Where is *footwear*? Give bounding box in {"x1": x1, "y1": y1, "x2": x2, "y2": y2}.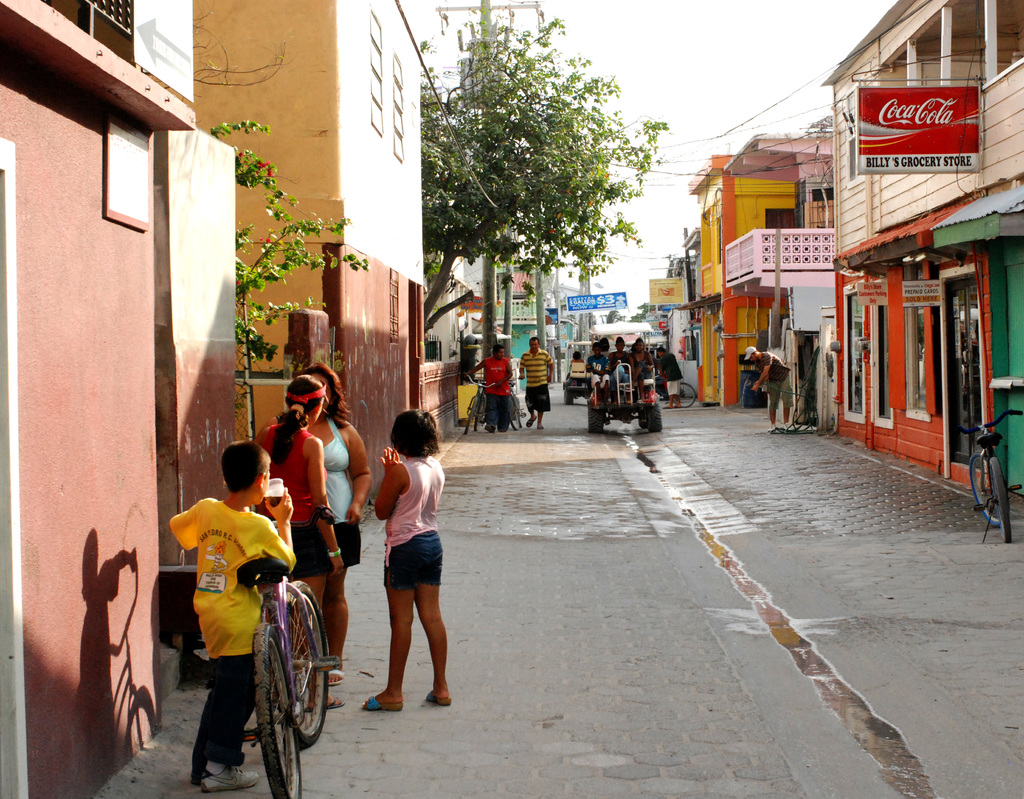
{"x1": 321, "y1": 672, "x2": 343, "y2": 686}.
